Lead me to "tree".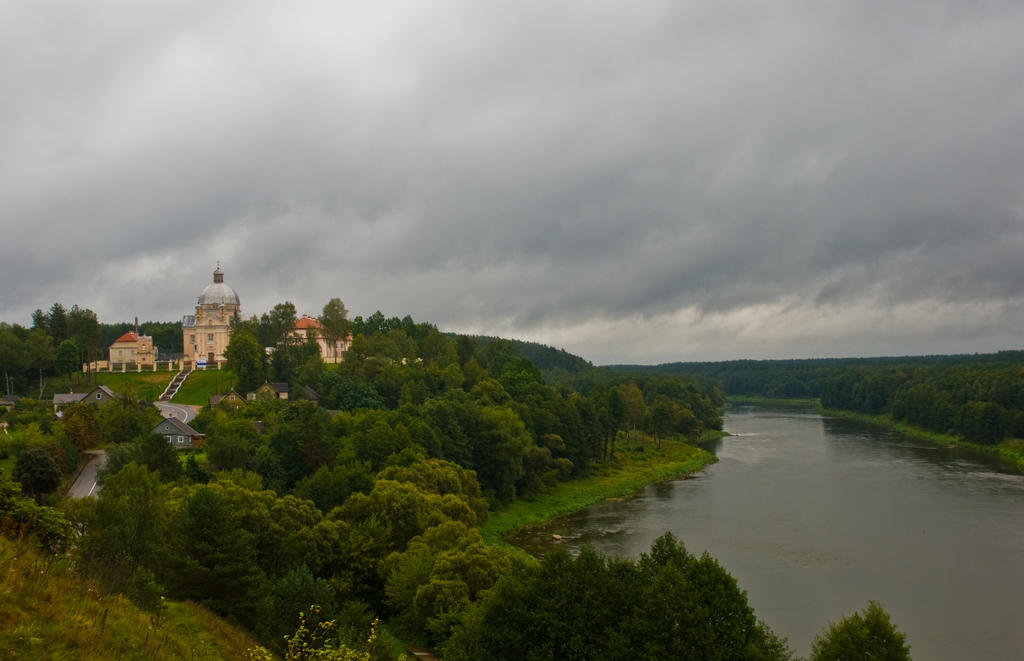
Lead to left=316, top=293, right=353, bottom=363.
